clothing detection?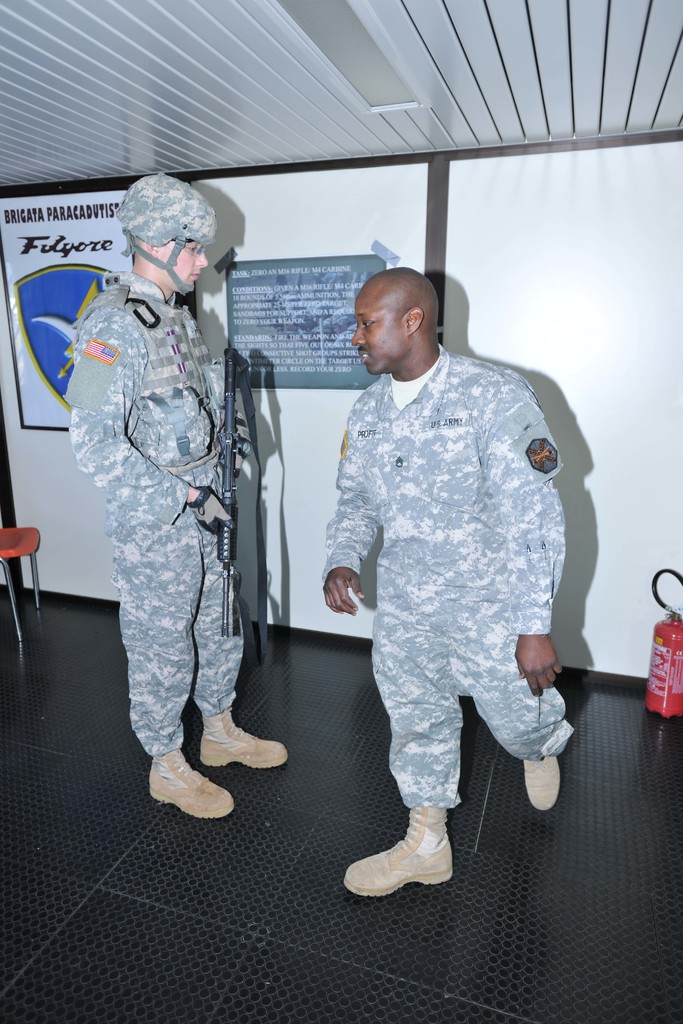
box(300, 305, 577, 867)
